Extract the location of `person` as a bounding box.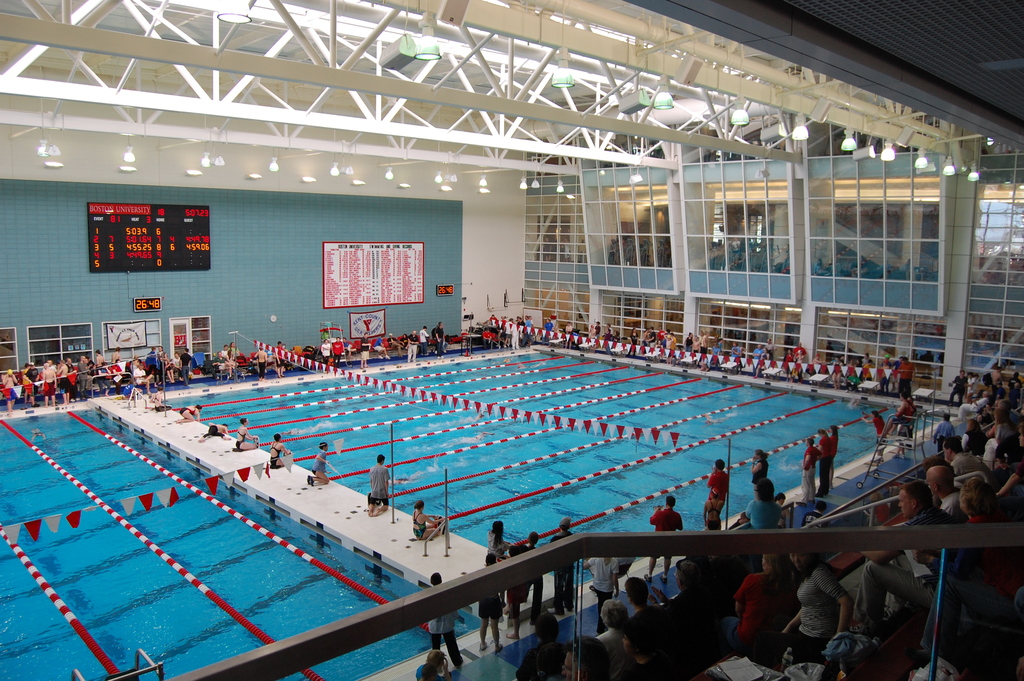
{"x1": 727, "y1": 509, "x2": 749, "y2": 530}.
